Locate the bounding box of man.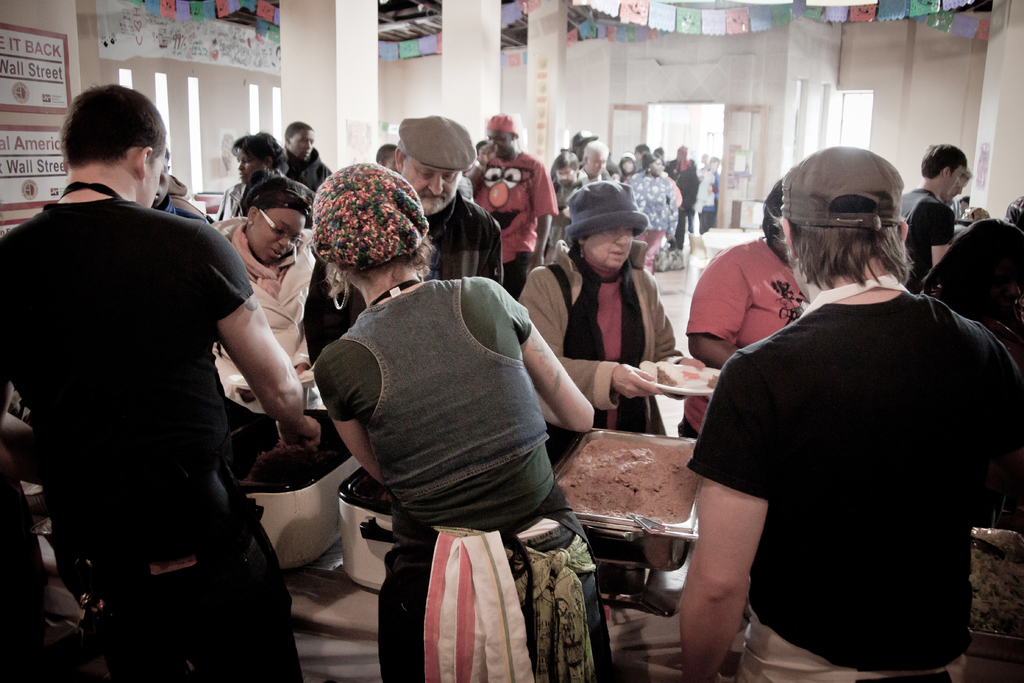
Bounding box: 563/136/613/246.
